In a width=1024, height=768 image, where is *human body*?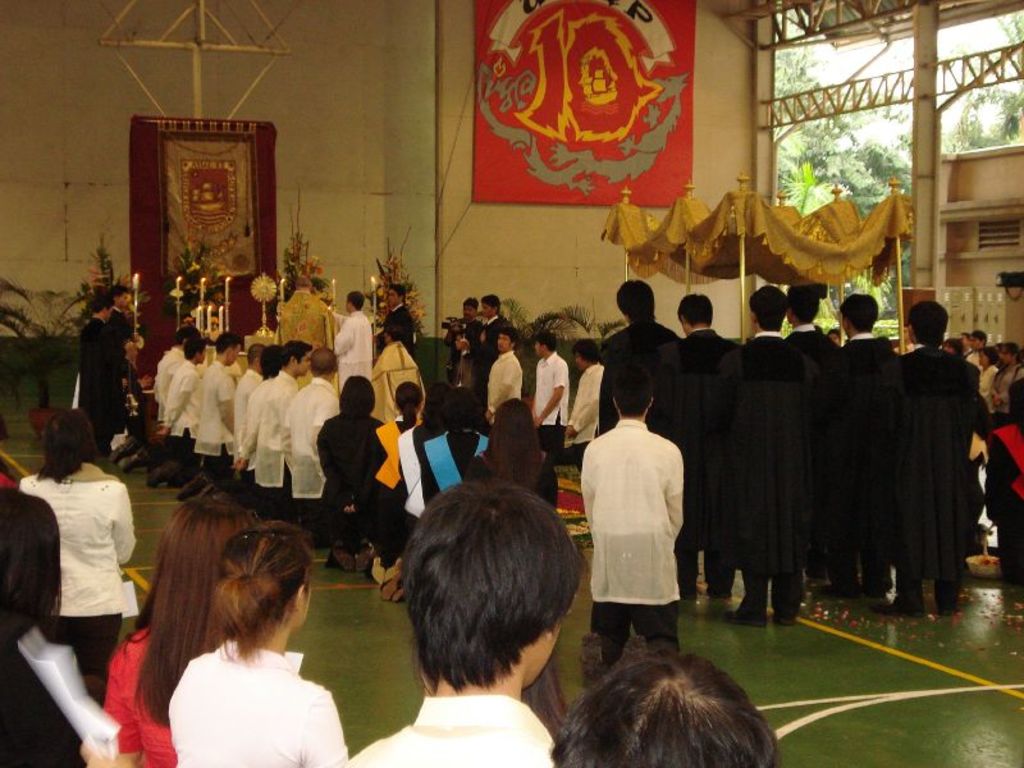
[left=168, top=531, right=357, bottom=767].
